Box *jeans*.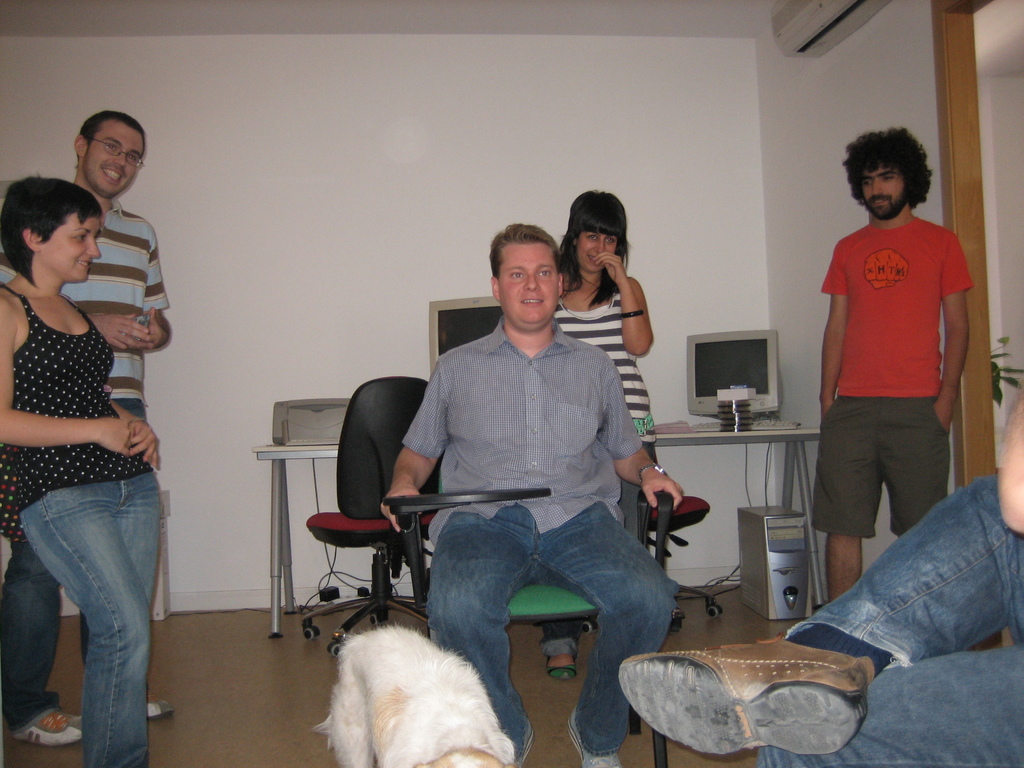
{"x1": 425, "y1": 503, "x2": 678, "y2": 756}.
